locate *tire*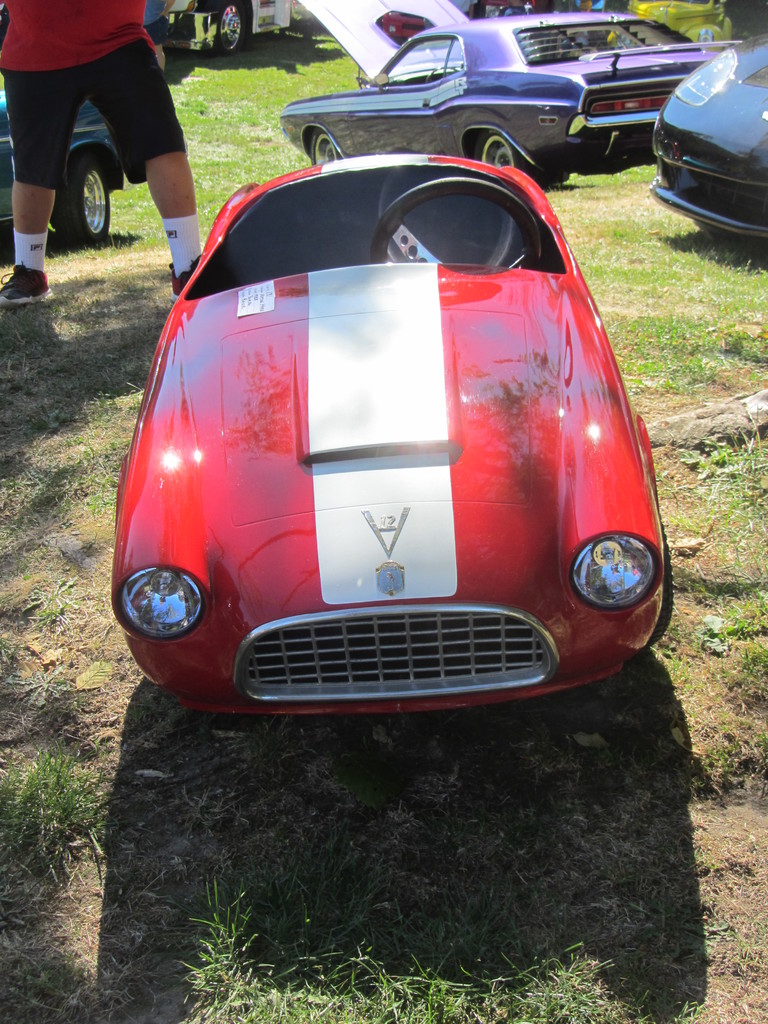
box(309, 134, 335, 163)
